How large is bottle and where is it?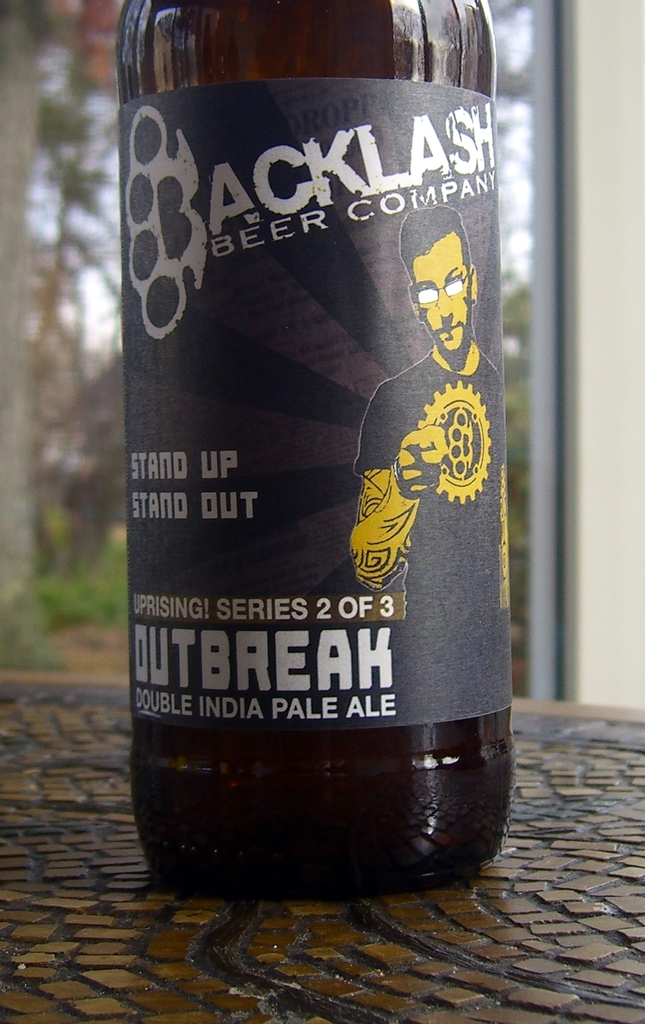
Bounding box: x1=115, y1=0, x2=516, y2=906.
